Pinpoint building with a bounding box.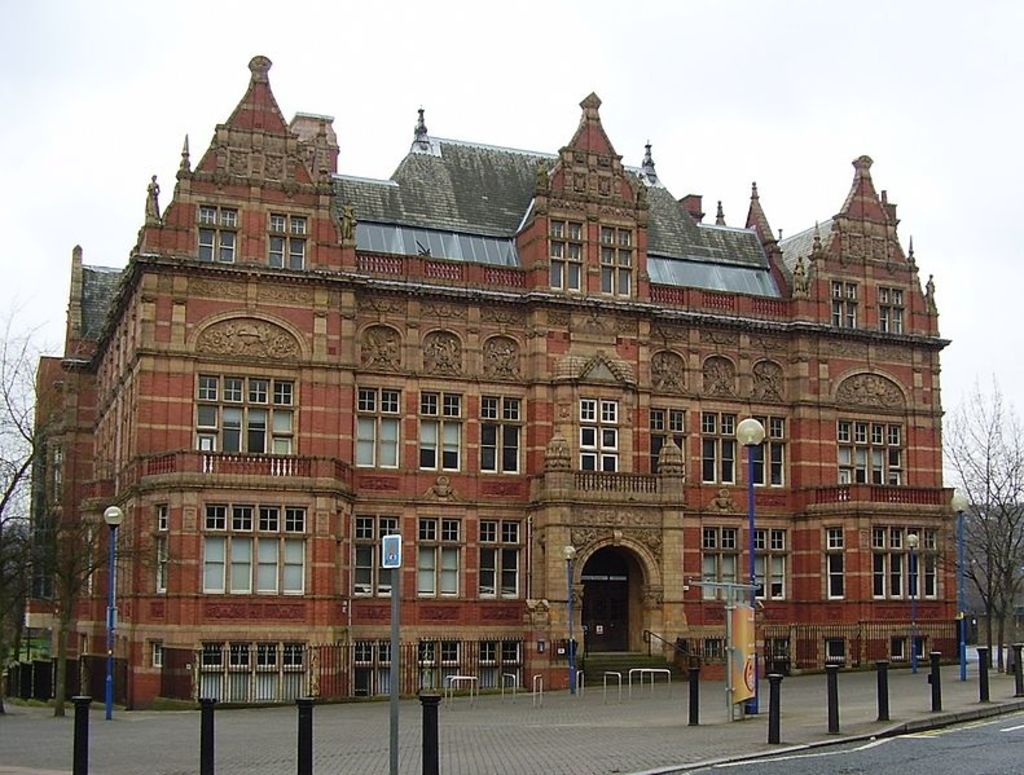
left=21, top=50, right=957, bottom=701.
